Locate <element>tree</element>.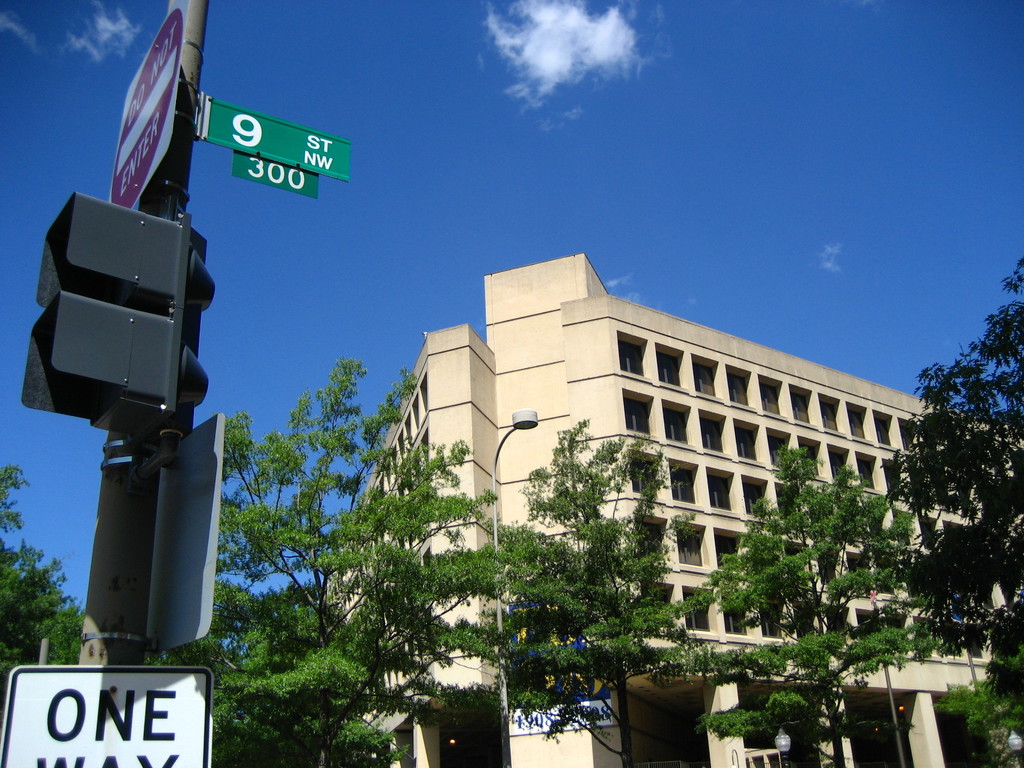
Bounding box: select_region(892, 256, 1023, 767).
